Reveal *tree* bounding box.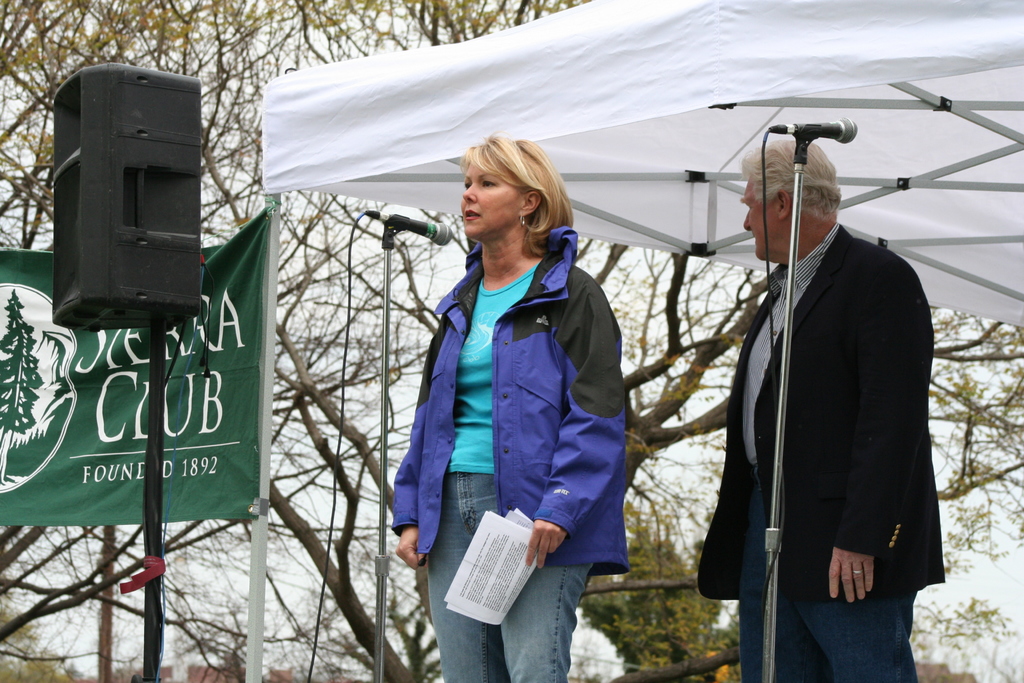
Revealed: <region>0, 0, 1023, 682</region>.
